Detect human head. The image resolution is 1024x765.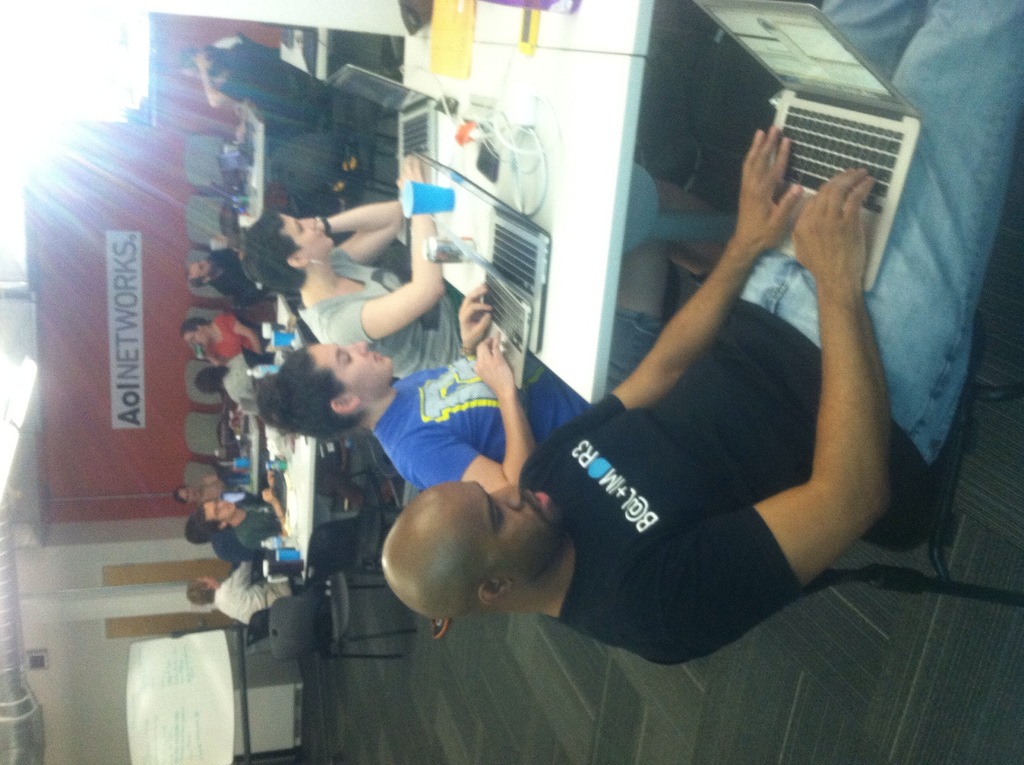
detection(180, 319, 216, 350).
